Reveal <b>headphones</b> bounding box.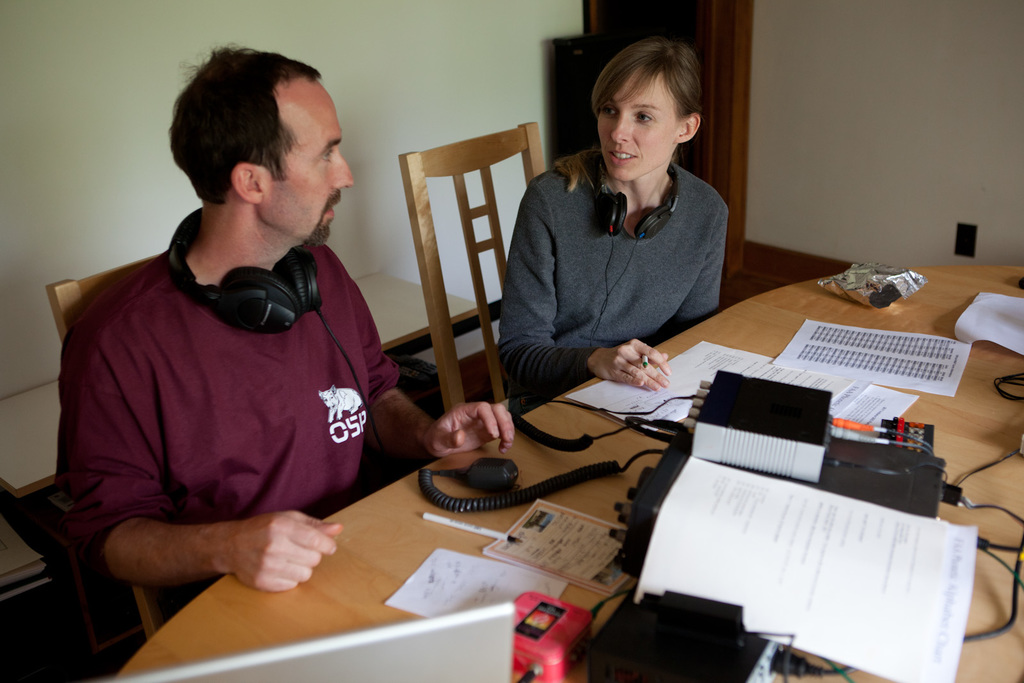
Revealed: left=571, top=140, right=692, bottom=245.
